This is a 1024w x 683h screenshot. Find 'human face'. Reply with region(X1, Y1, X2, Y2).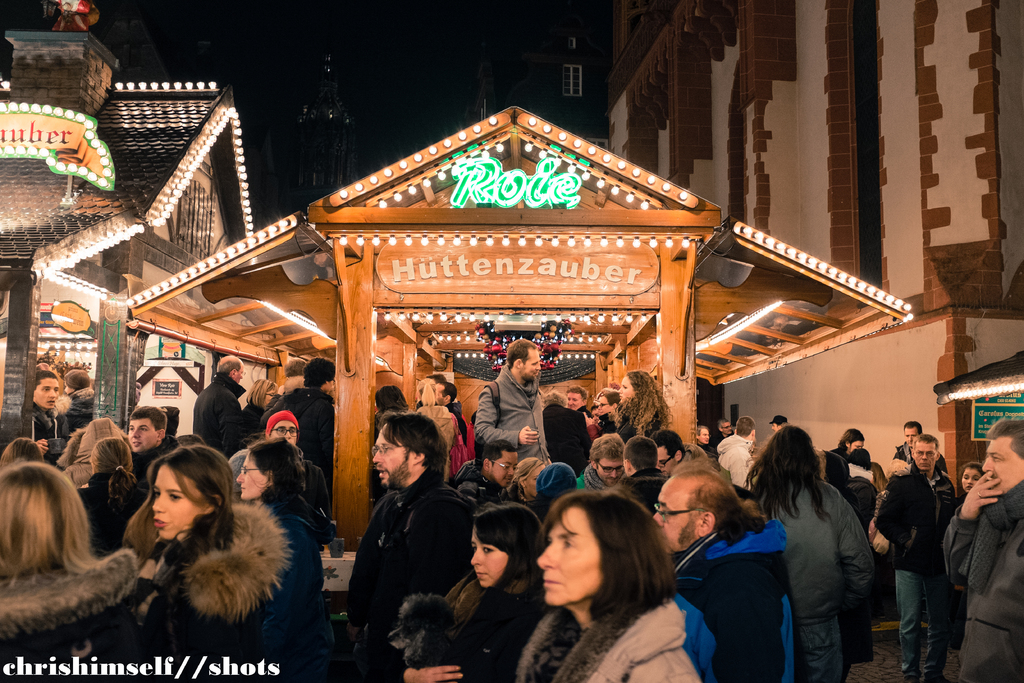
region(376, 432, 422, 490).
